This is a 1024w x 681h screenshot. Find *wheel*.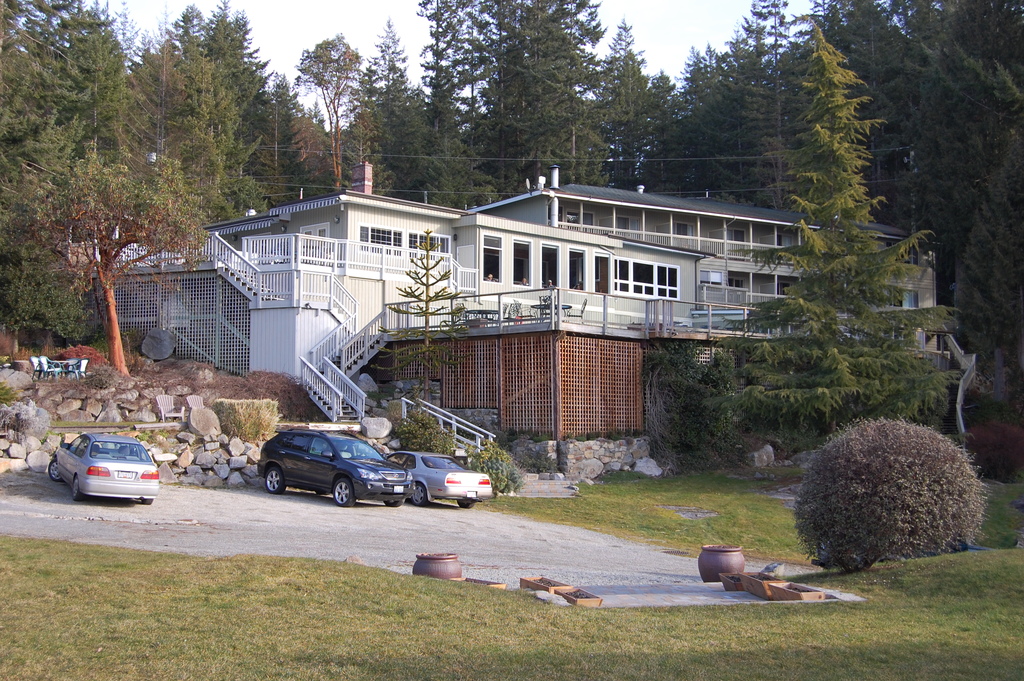
Bounding box: crop(49, 458, 60, 480).
